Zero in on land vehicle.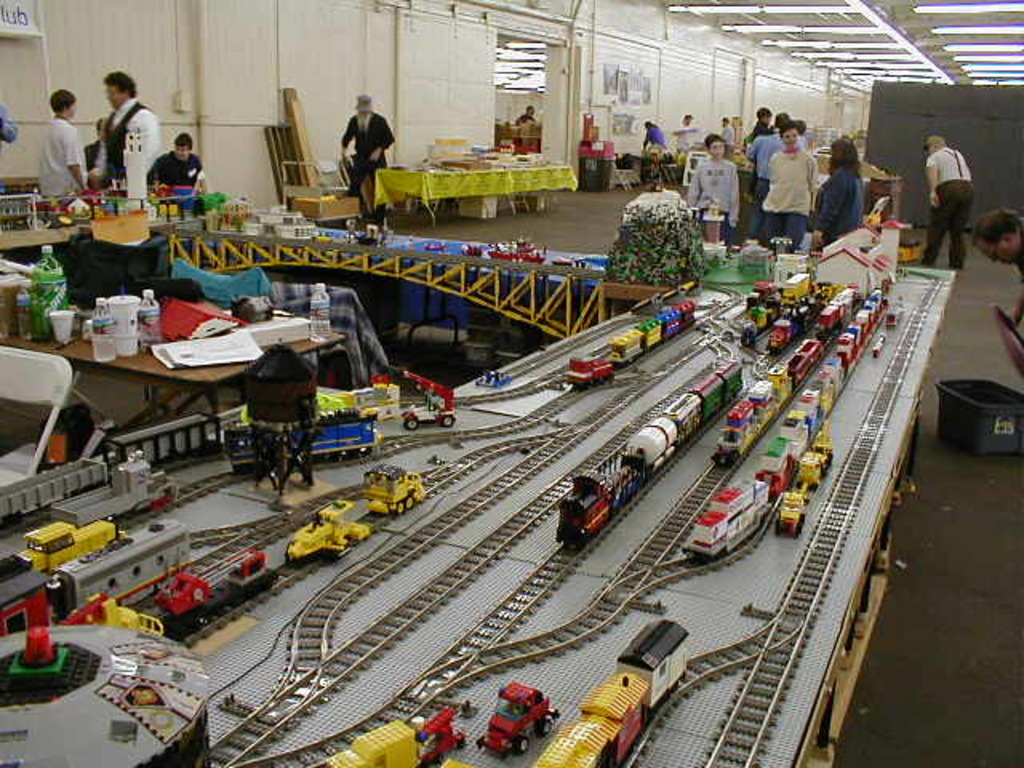
Zeroed in: box=[557, 357, 739, 547].
